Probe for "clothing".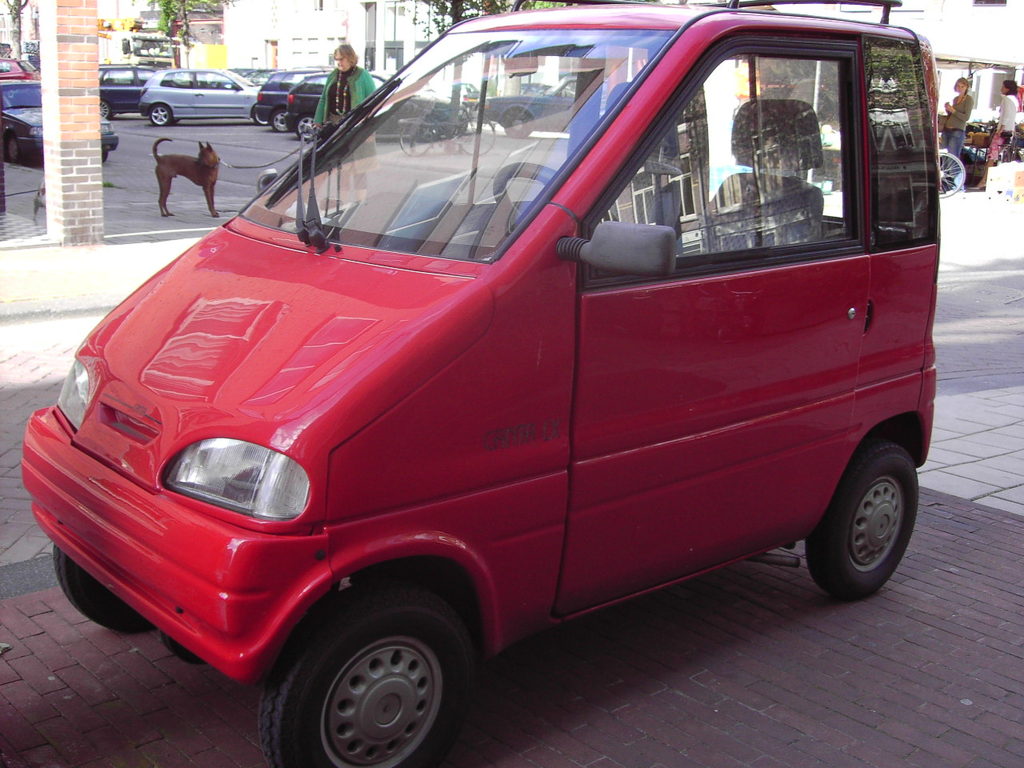
Probe result: [x1=310, y1=61, x2=375, y2=121].
